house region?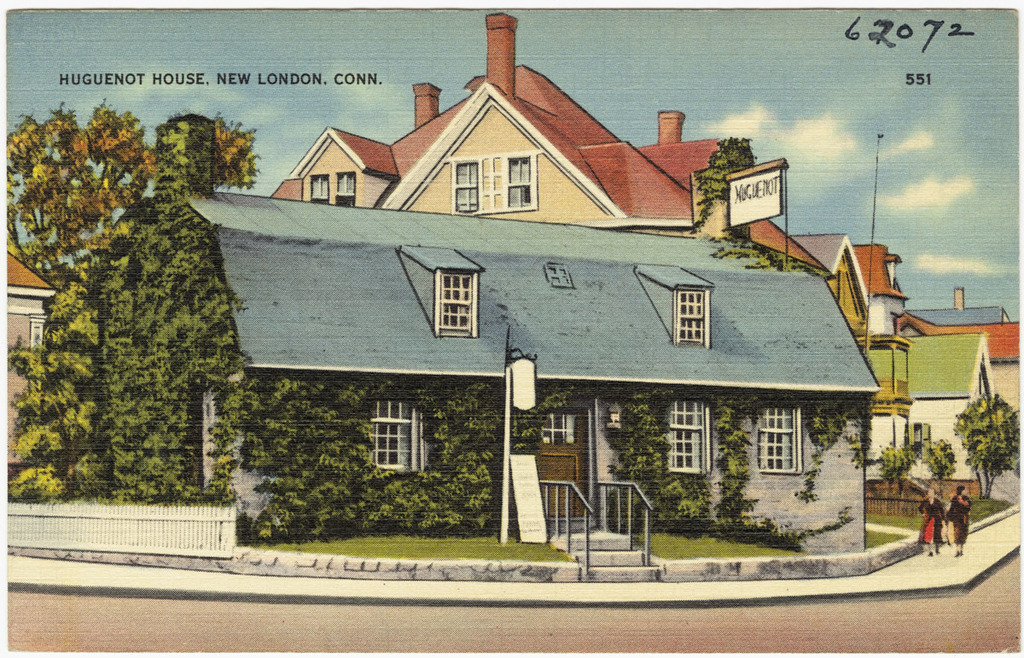
[1,9,1023,556]
